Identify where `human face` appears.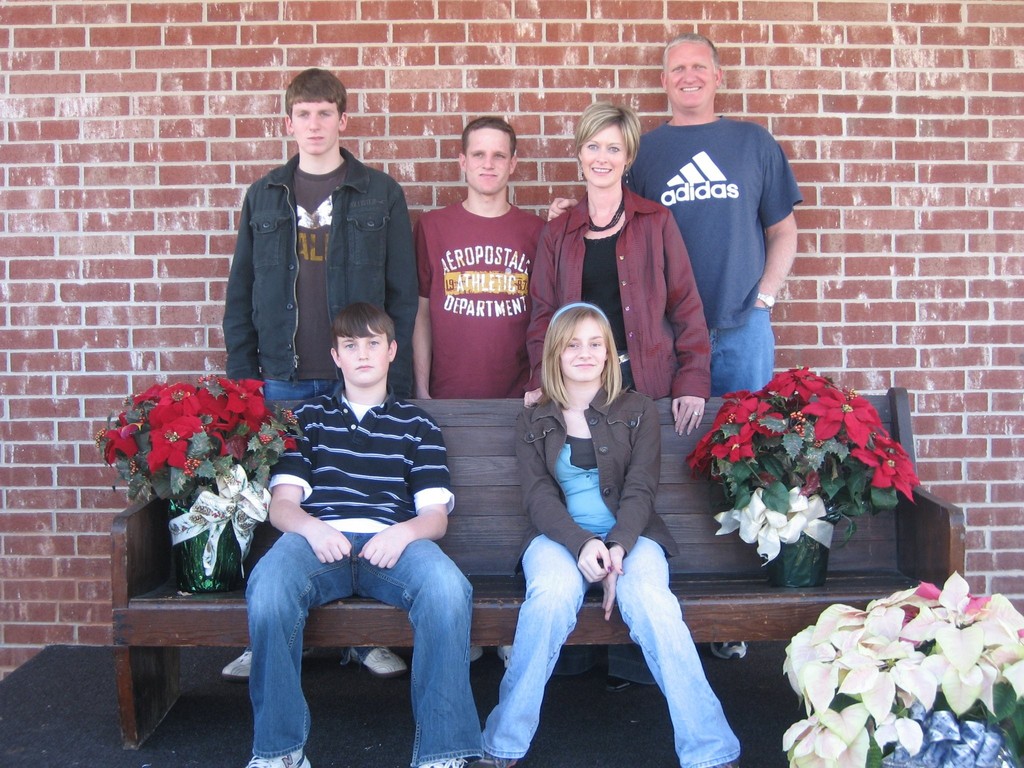
Appears at x1=290, y1=101, x2=337, y2=153.
